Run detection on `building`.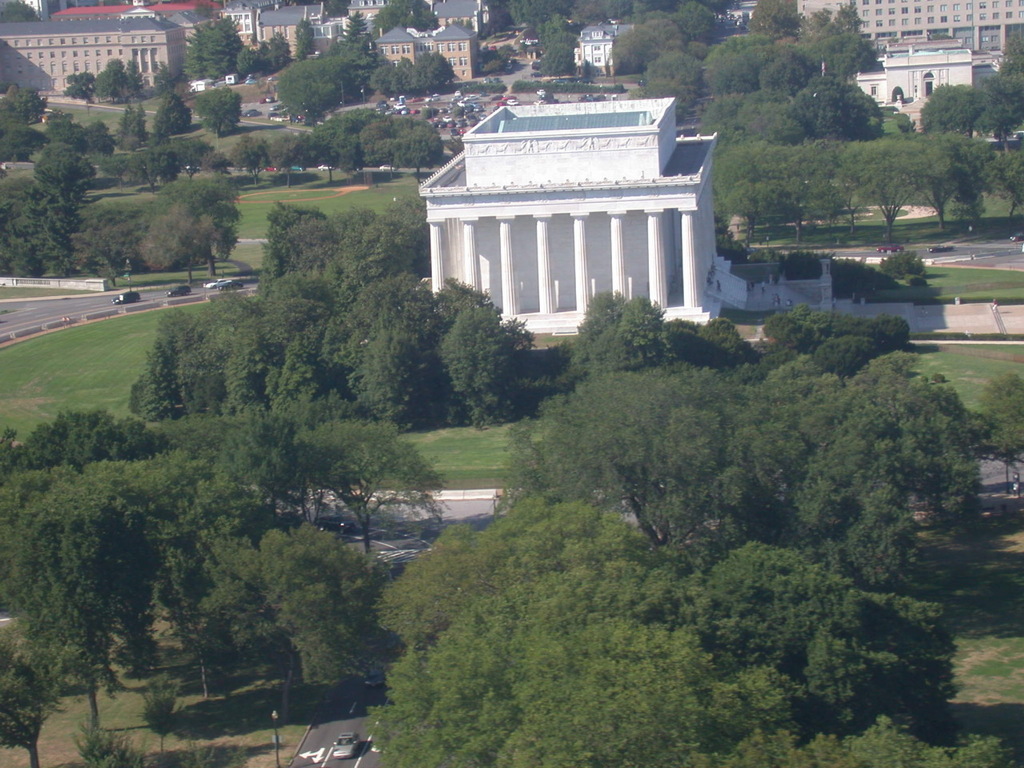
Result: x1=0, y1=0, x2=479, y2=93.
